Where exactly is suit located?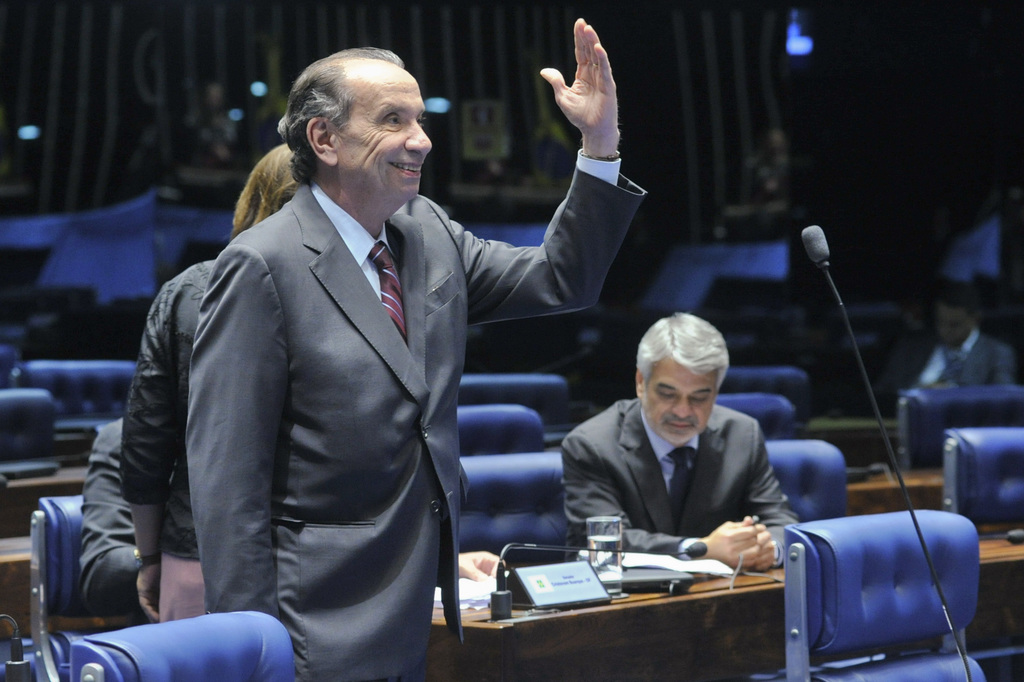
Its bounding box is locate(870, 327, 1021, 414).
